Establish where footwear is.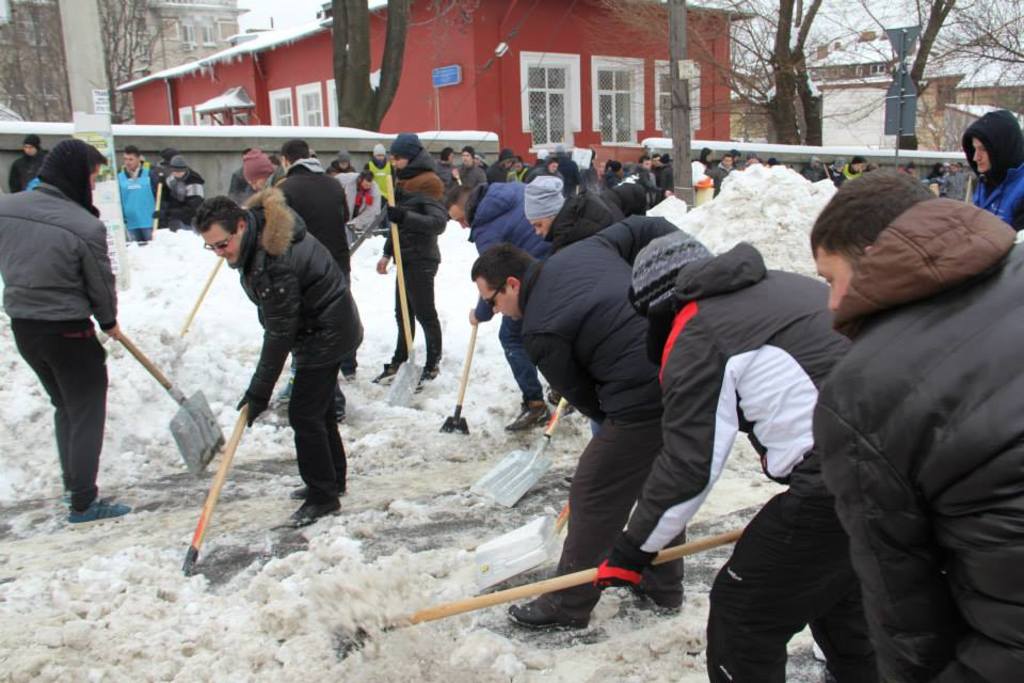
Established at bbox=[506, 595, 565, 633].
